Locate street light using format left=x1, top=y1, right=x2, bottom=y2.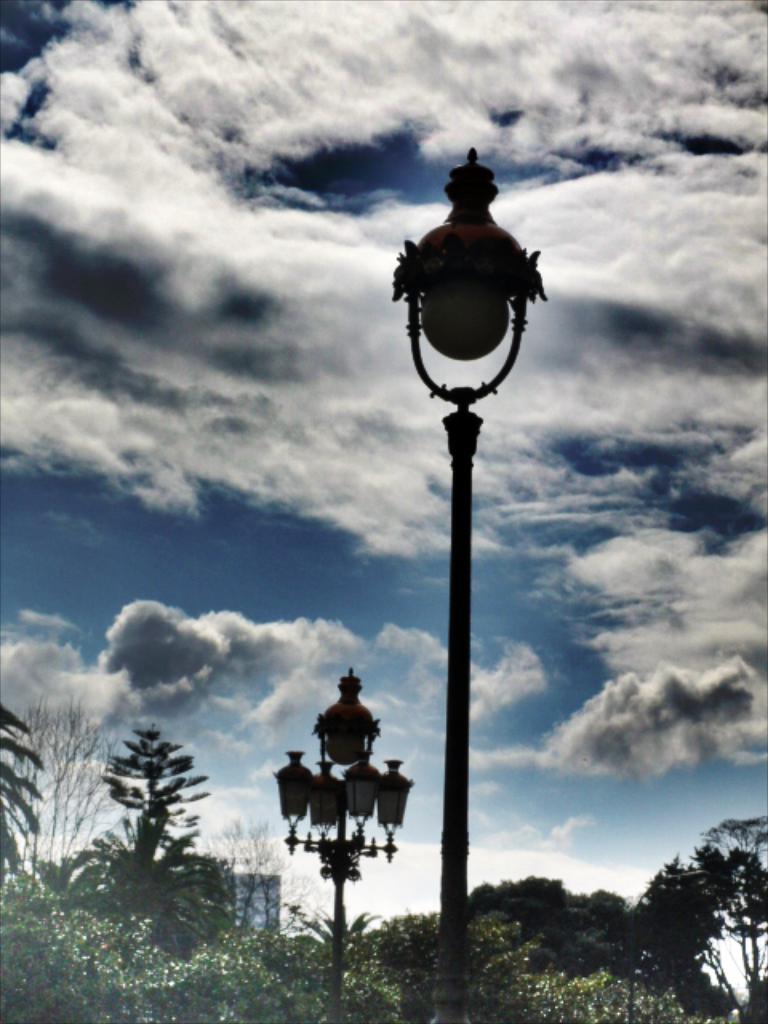
left=402, top=154, right=549, bottom=1022.
